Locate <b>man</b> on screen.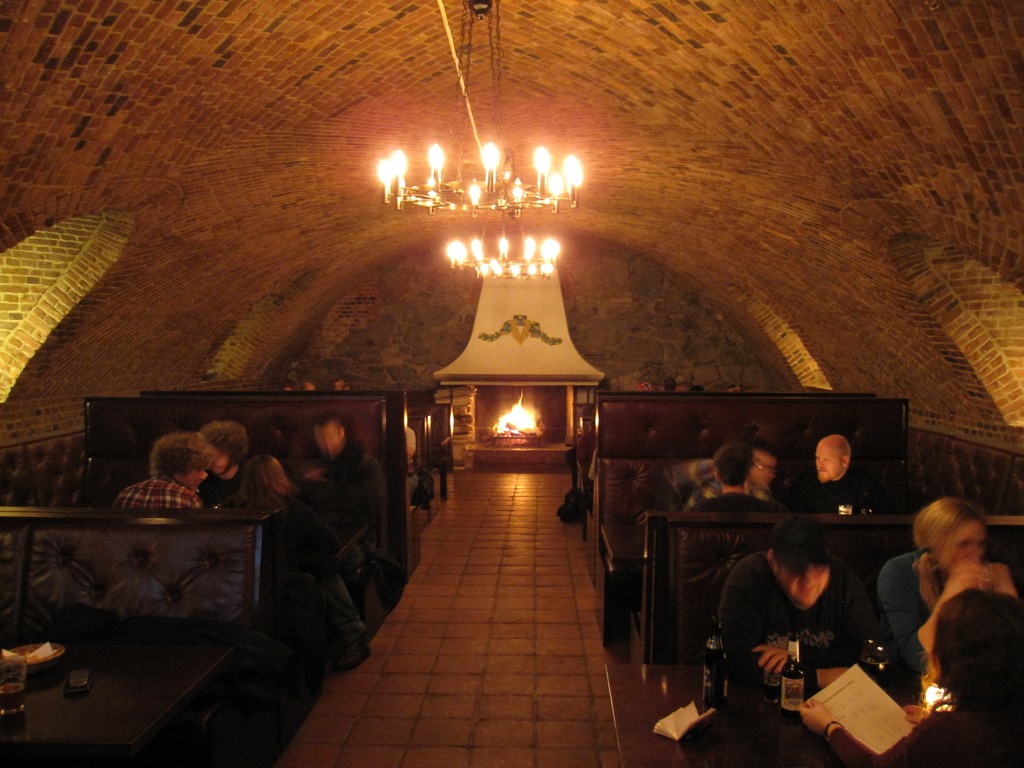
On screen at detection(690, 442, 778, 505).
